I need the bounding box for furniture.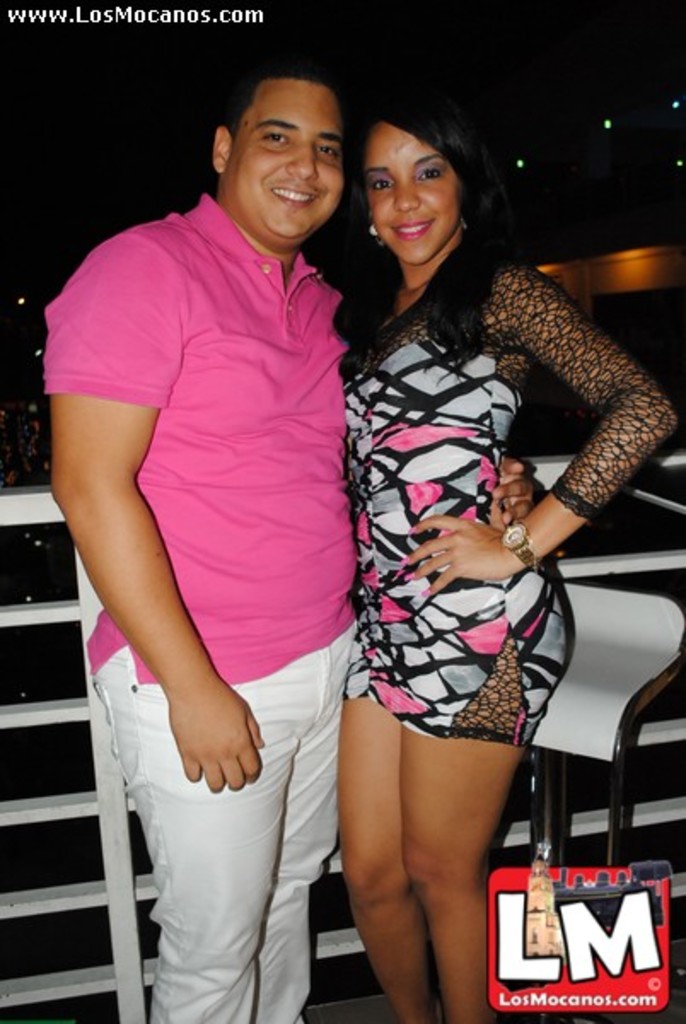
Here it is: left=510, top=560, right=684, bottom=961.
